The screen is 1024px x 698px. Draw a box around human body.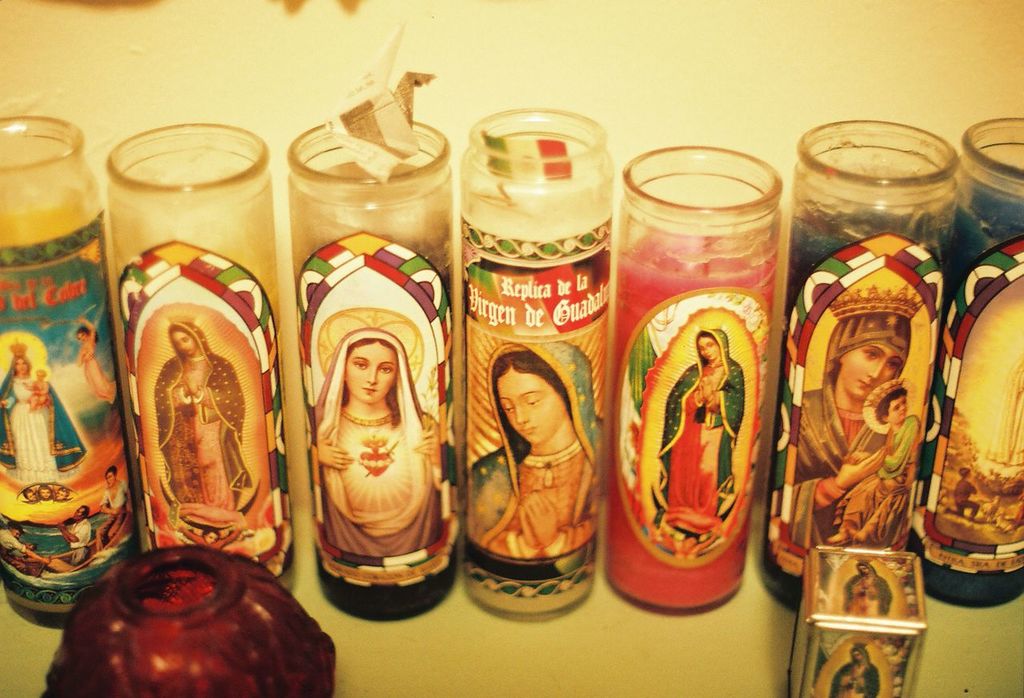
(77, 321, 122, 403).
